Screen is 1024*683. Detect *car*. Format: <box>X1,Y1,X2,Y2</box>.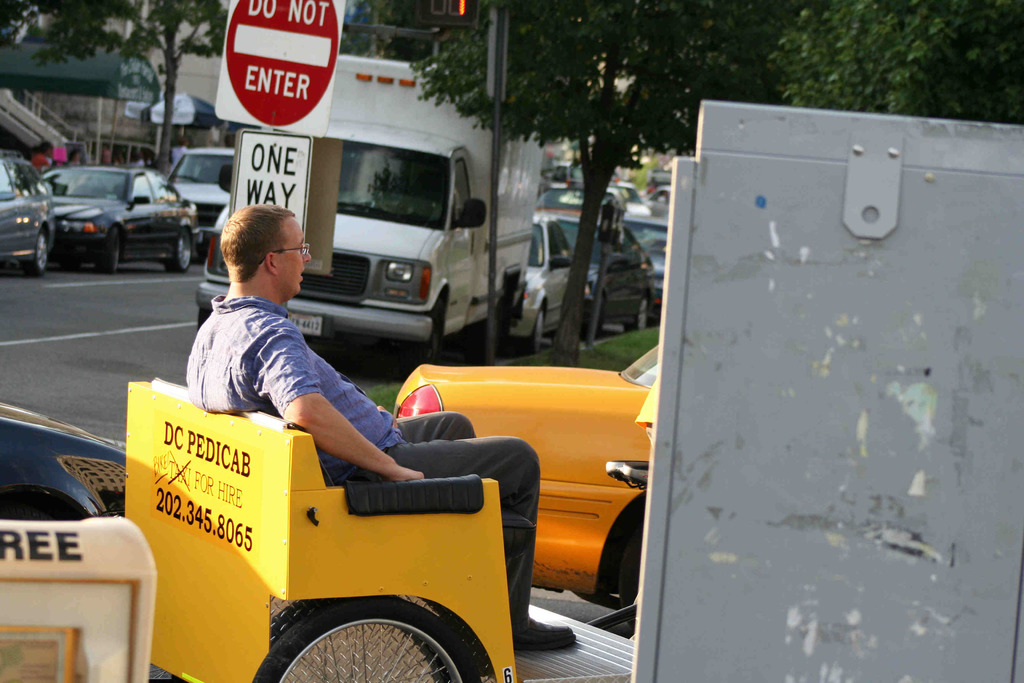
<box>619,217,675,335</box>.
